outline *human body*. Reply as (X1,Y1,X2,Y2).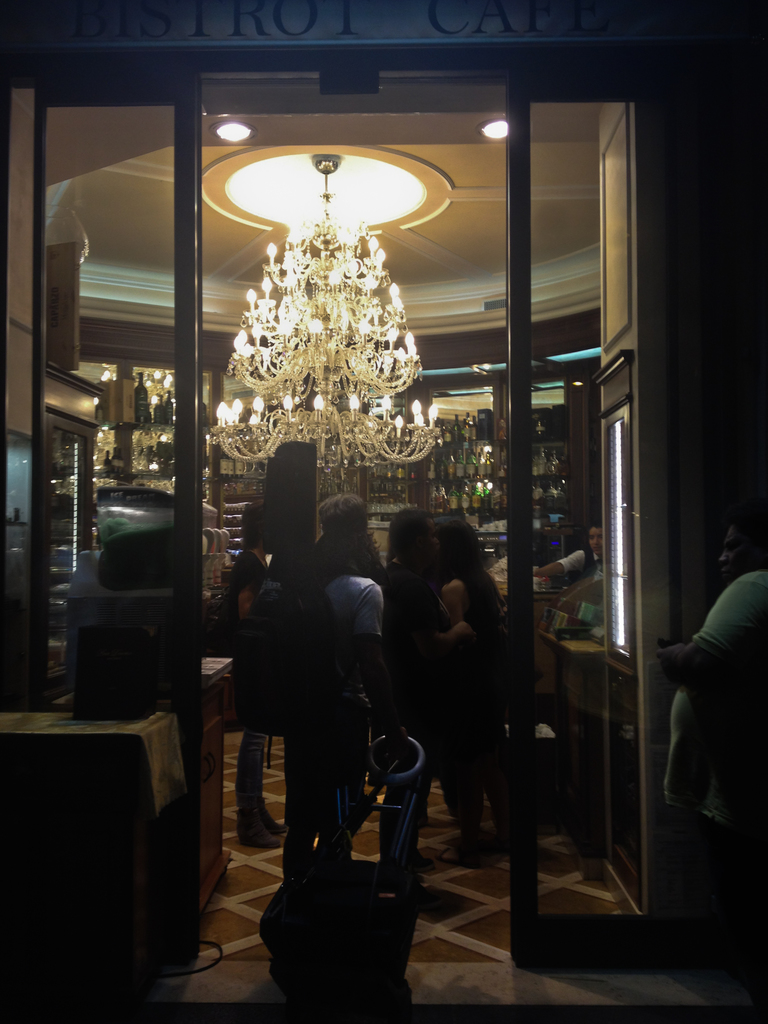
(218,498,284,846).
